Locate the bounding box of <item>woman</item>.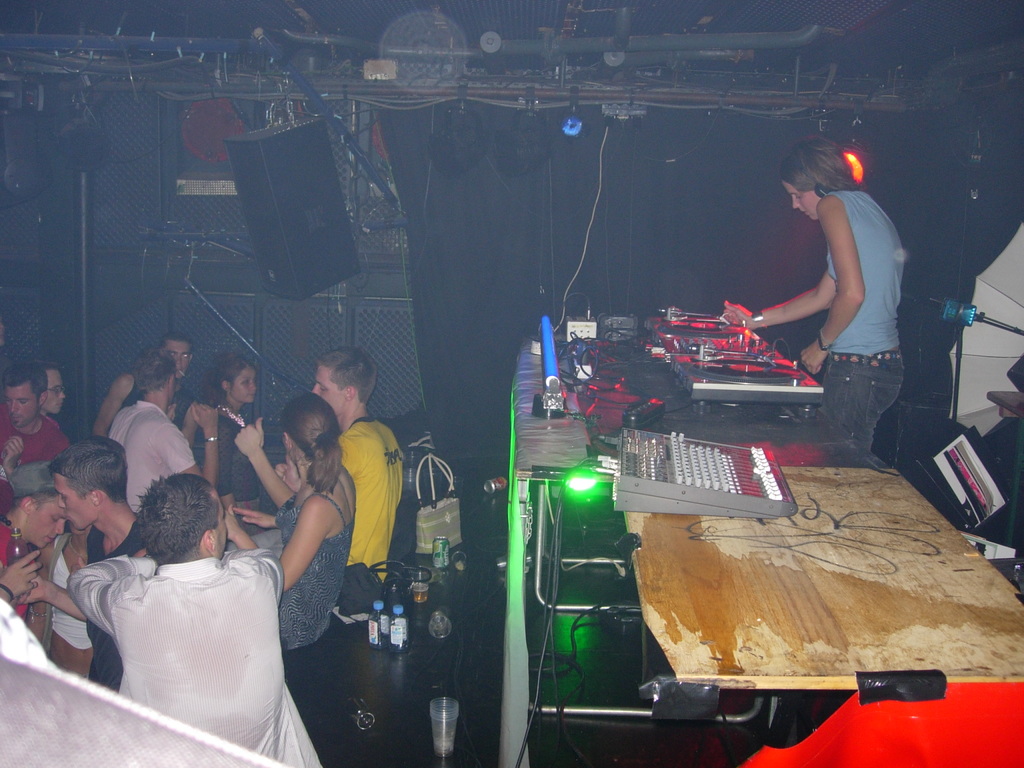
Bounding box: BBox(213, 353, 275, 513).
